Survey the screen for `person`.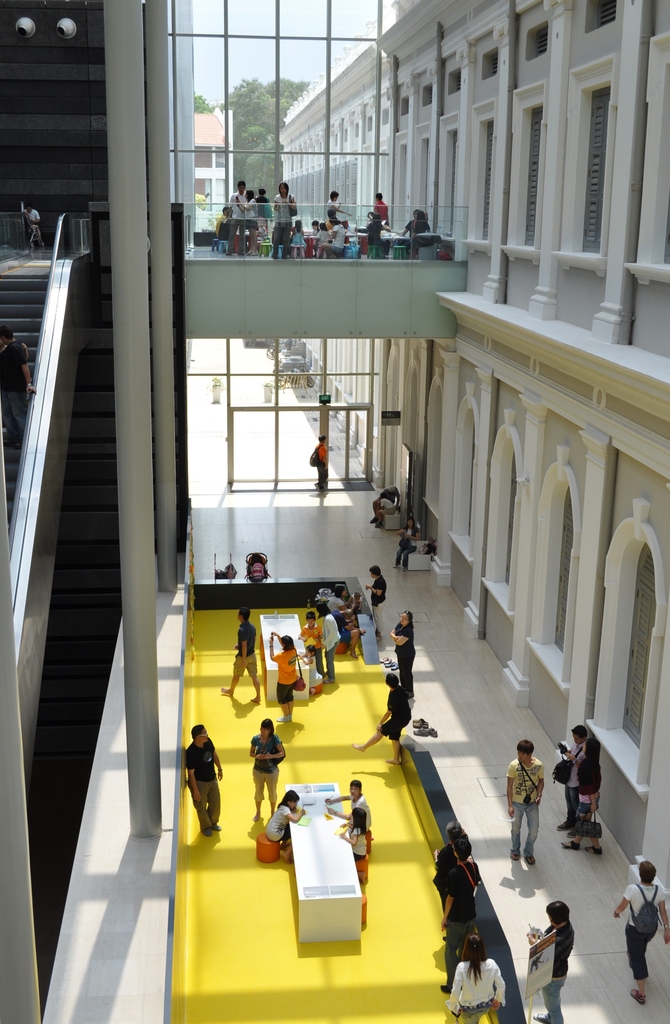
Survey found: (x1=250, y1=717, x2=283, y2=818).
